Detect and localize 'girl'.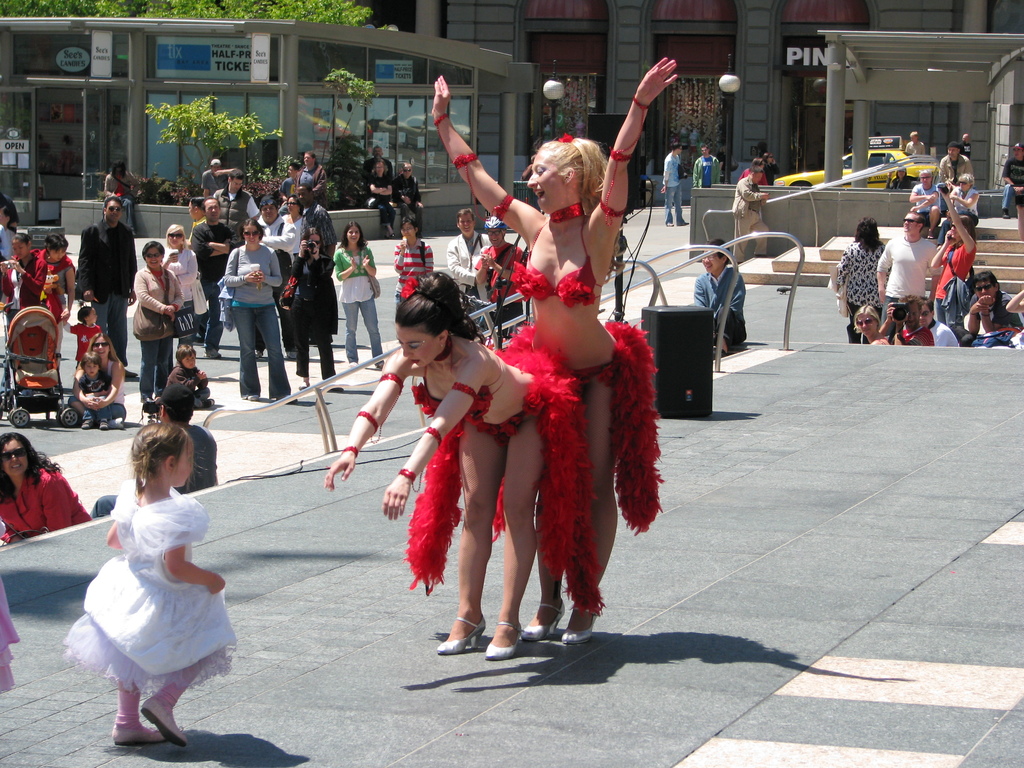
Localized at left=60, top=418, right=237, bottom=745.
